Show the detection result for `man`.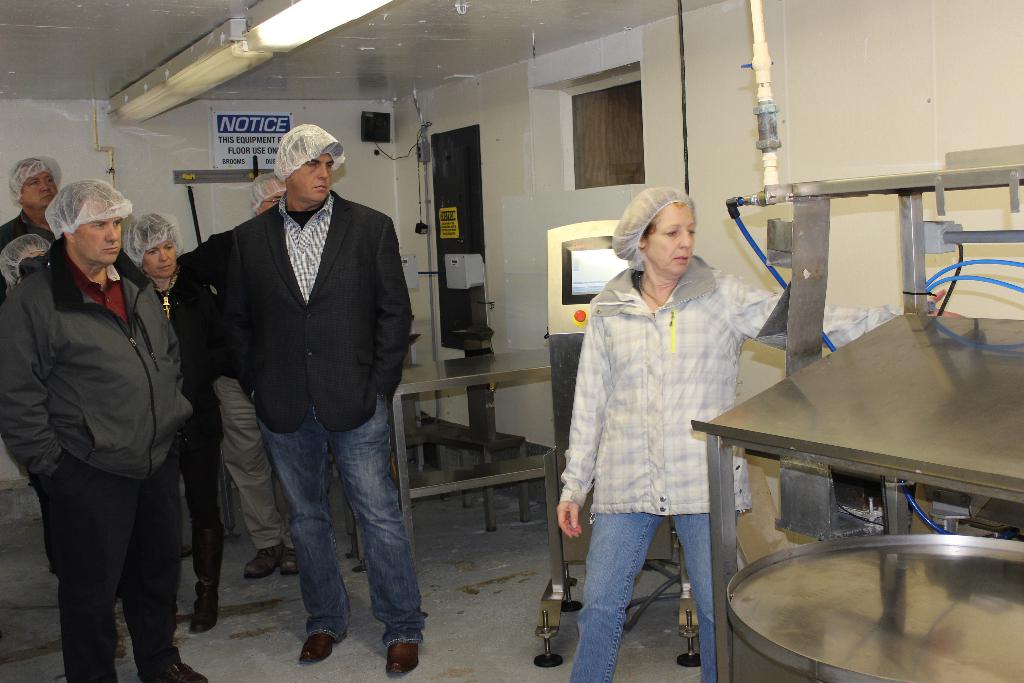
0:153:68:246.
